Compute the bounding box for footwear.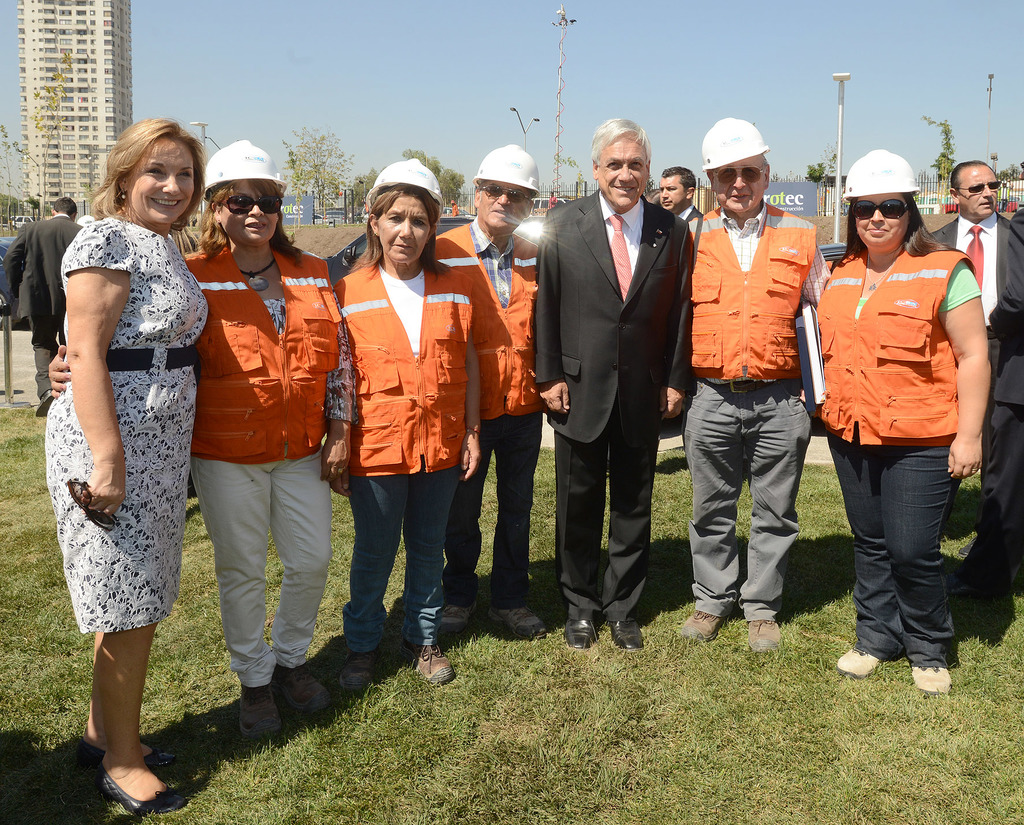
locate(217, 668, 306, 747).
